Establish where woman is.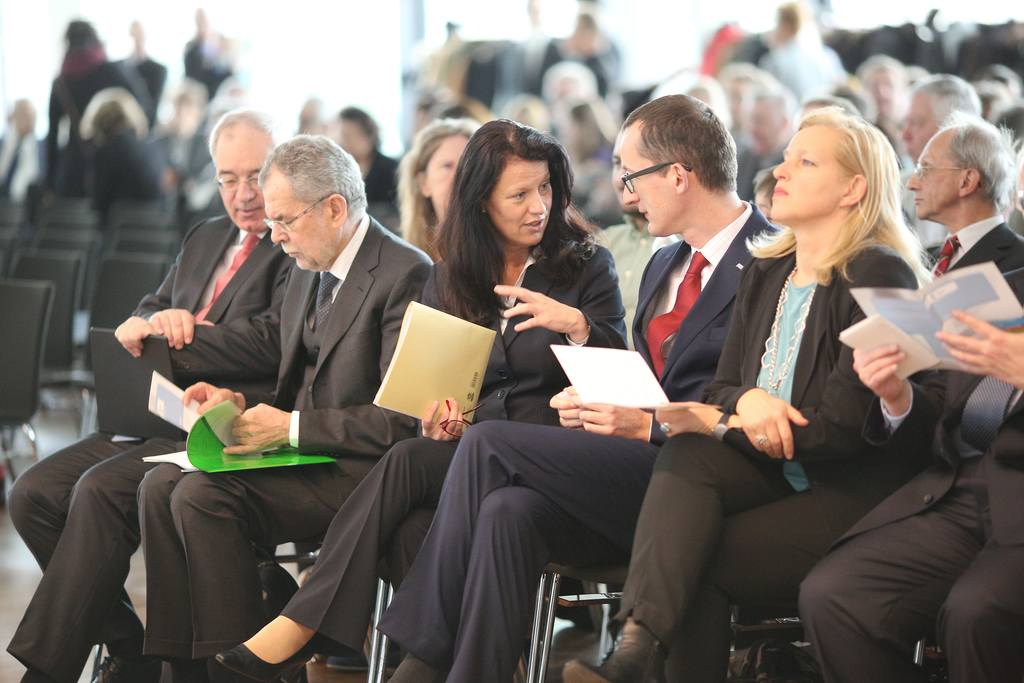
Established at <bbox>700, 106, 957, 666</bbox>.
